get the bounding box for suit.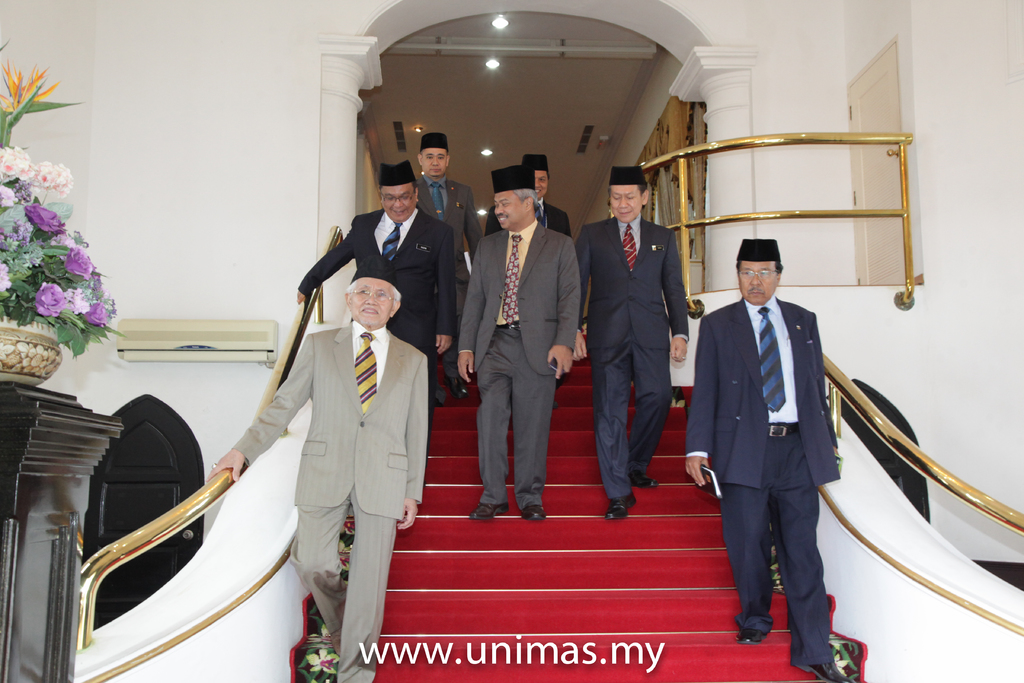
[462, 176, 581, 531].
